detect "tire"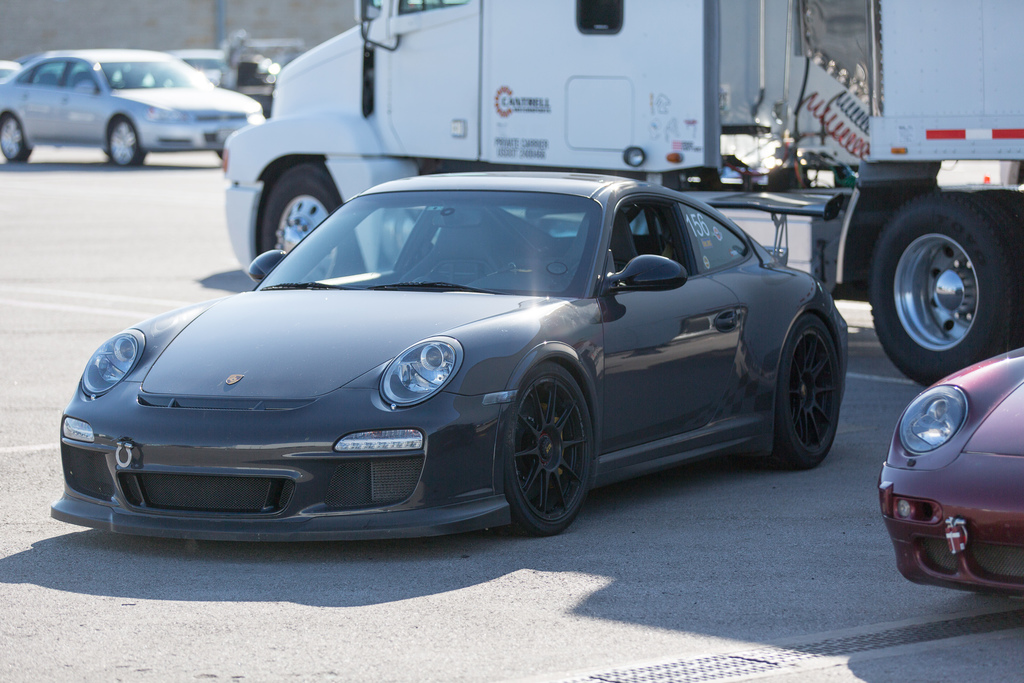
rect(872, 167, 1011, 382)
